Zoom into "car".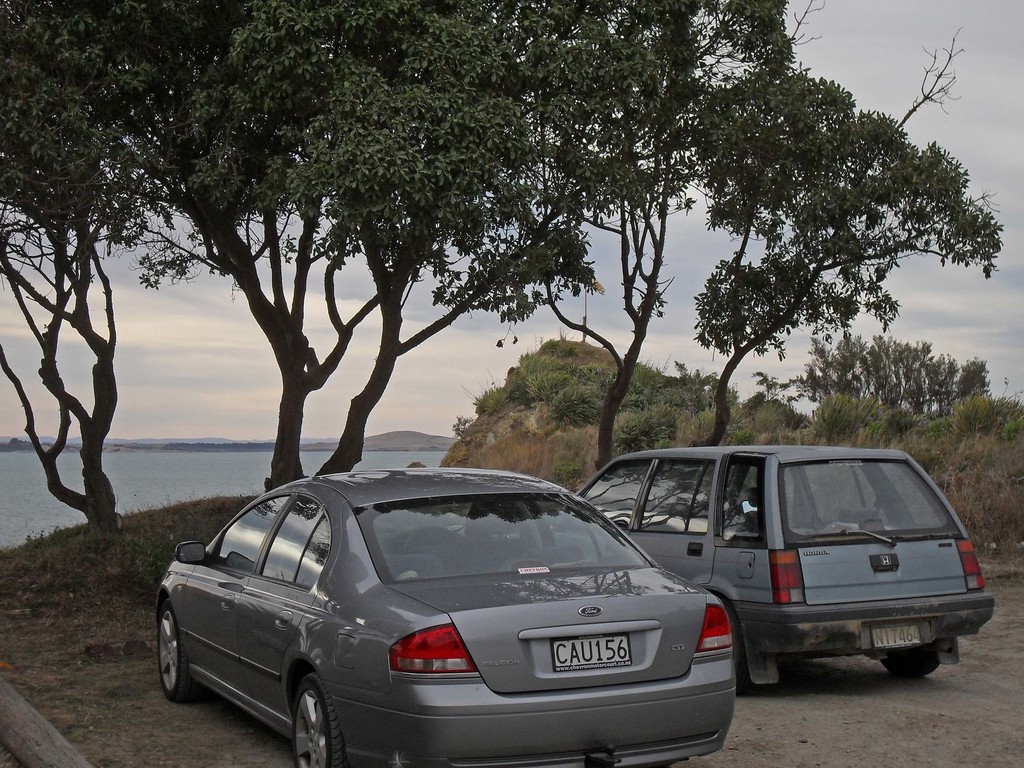
Zoom target: bbox=(568, 445, 991, 679).
